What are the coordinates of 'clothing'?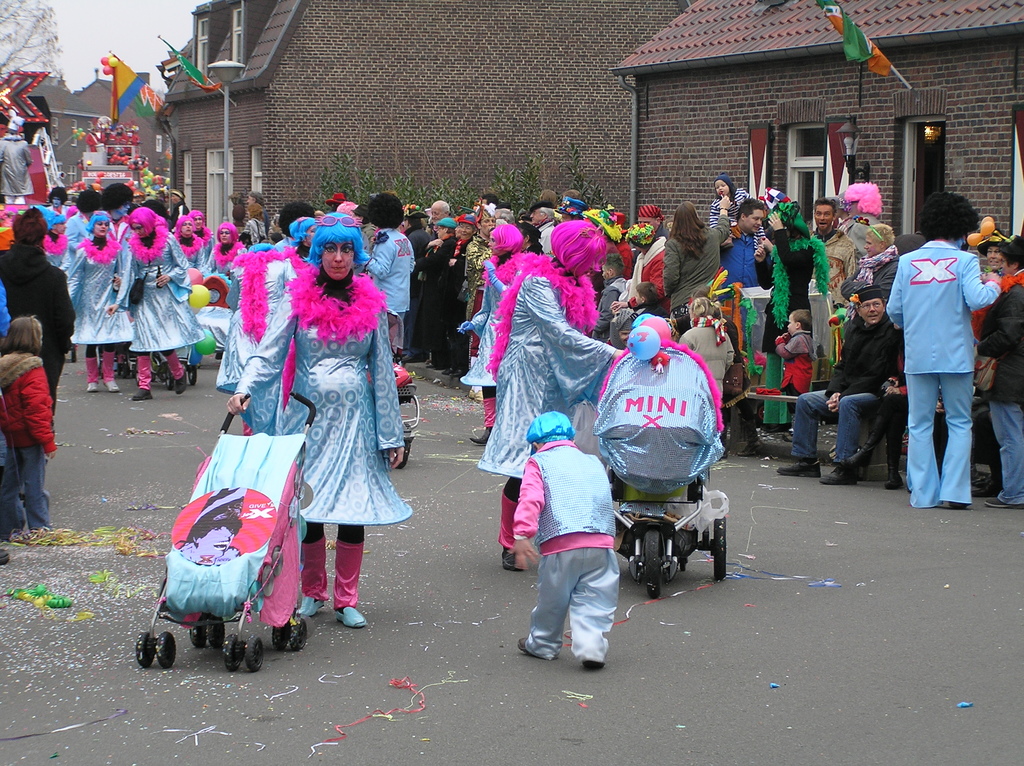
bbox(763, 202, 828, 436).
